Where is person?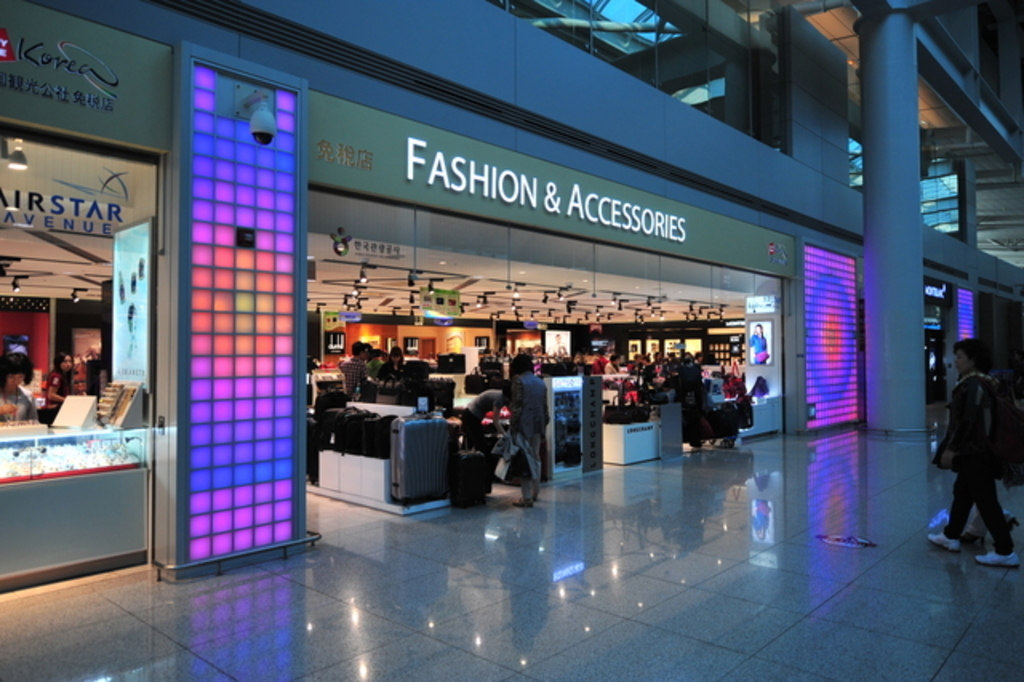
[x1=381, y1=347, x2=400, y2=410].
